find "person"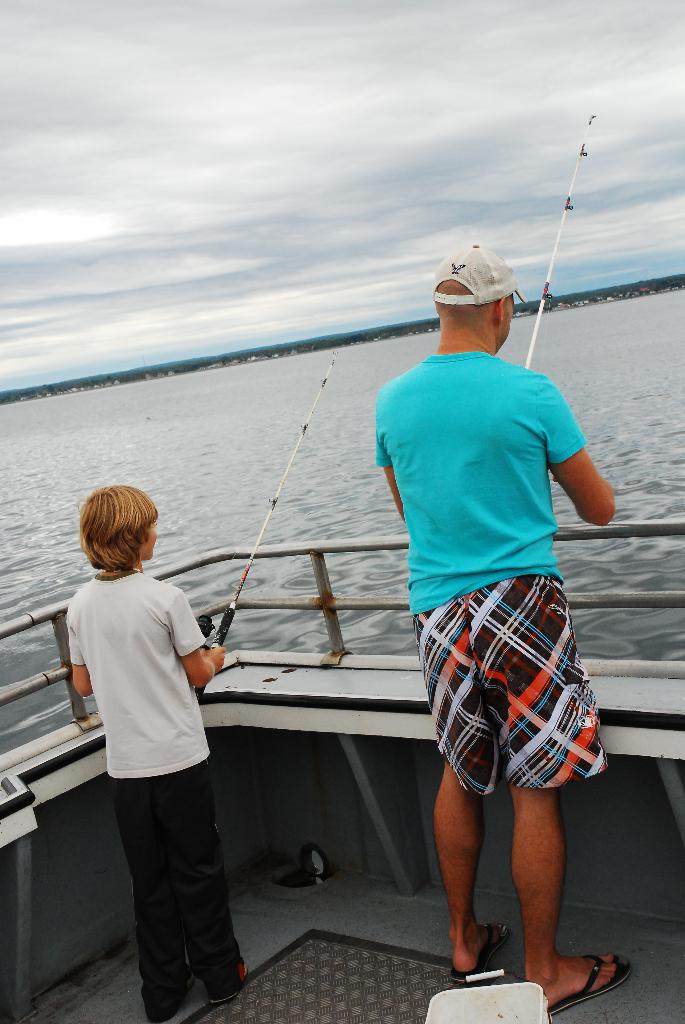
bbox=(54, 480, 235, 1017)
